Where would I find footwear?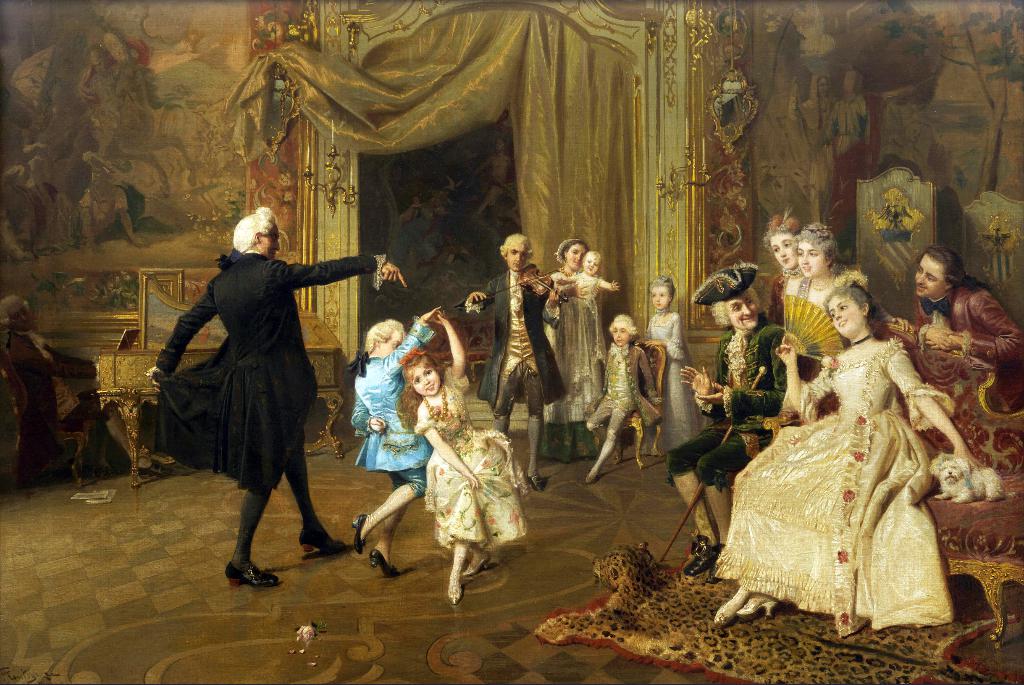
At {"x1": 229, "y1": 561, "x2": 279, "y2": 586}.
